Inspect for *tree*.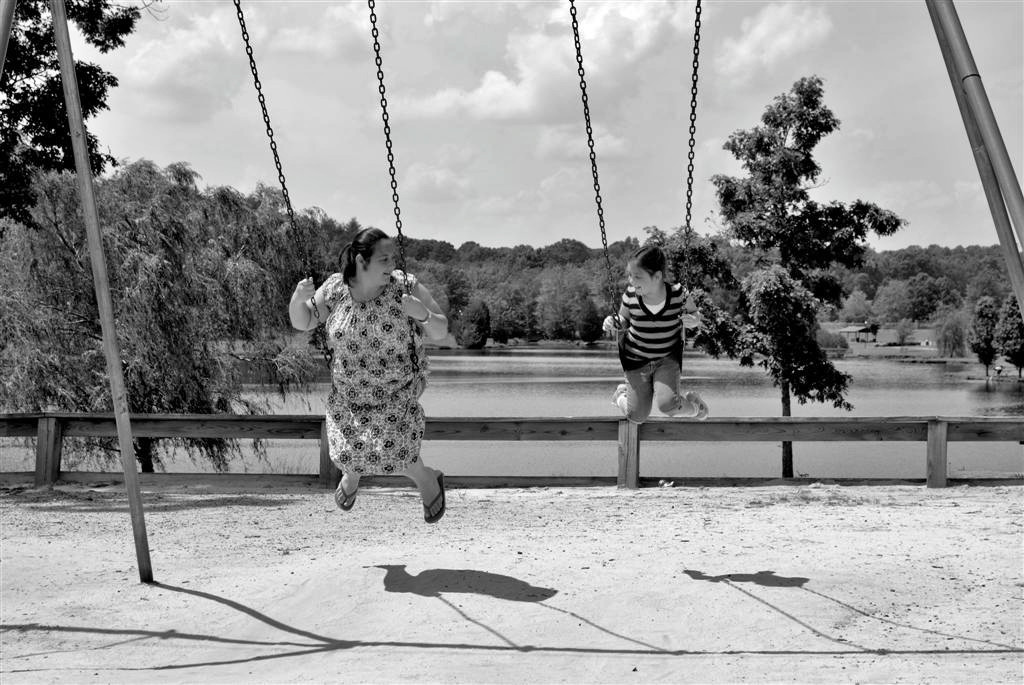
Inspection: <bbox>0, 156, 331, 470</bbox>.
